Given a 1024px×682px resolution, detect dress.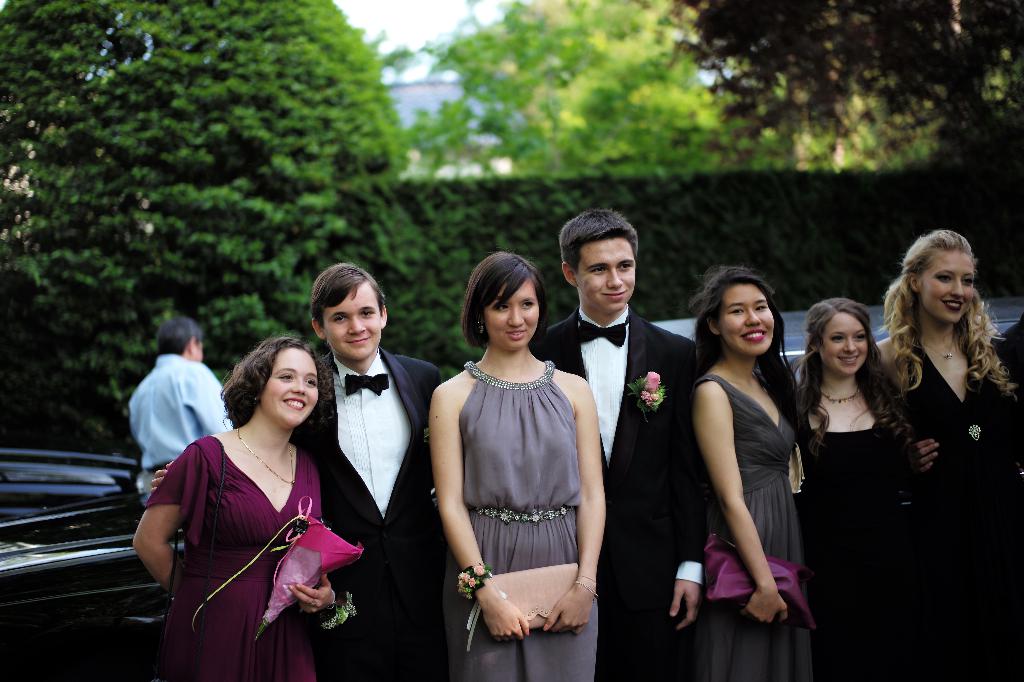
(x1=143, y1=436, x2=321, y2=681).
